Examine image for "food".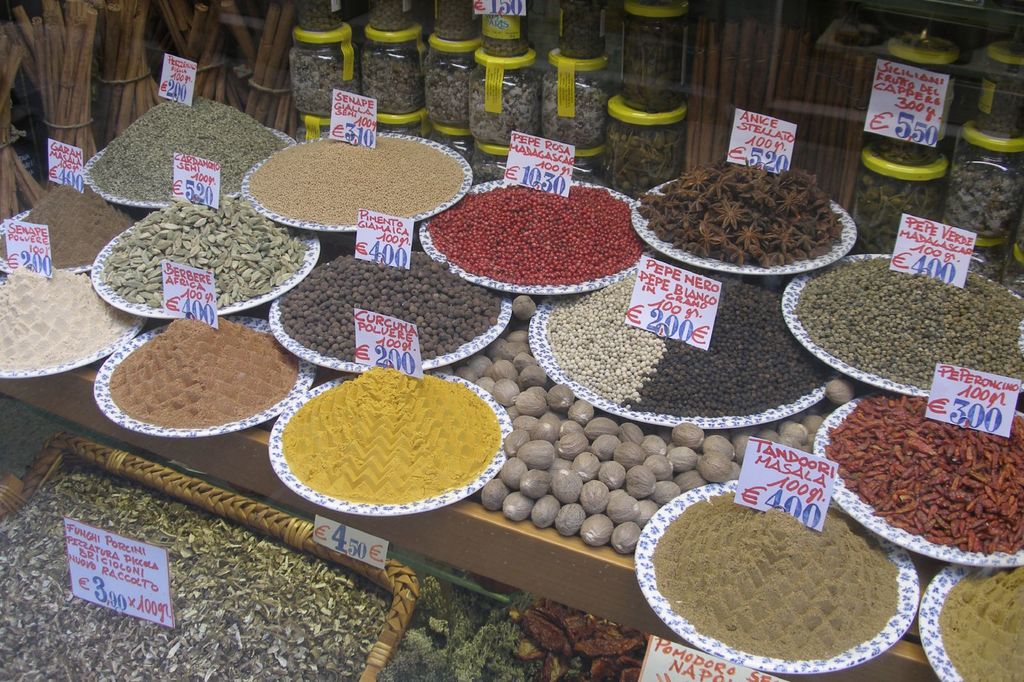
Examination result: (left=539, top=70, right=605, bottom=147).
